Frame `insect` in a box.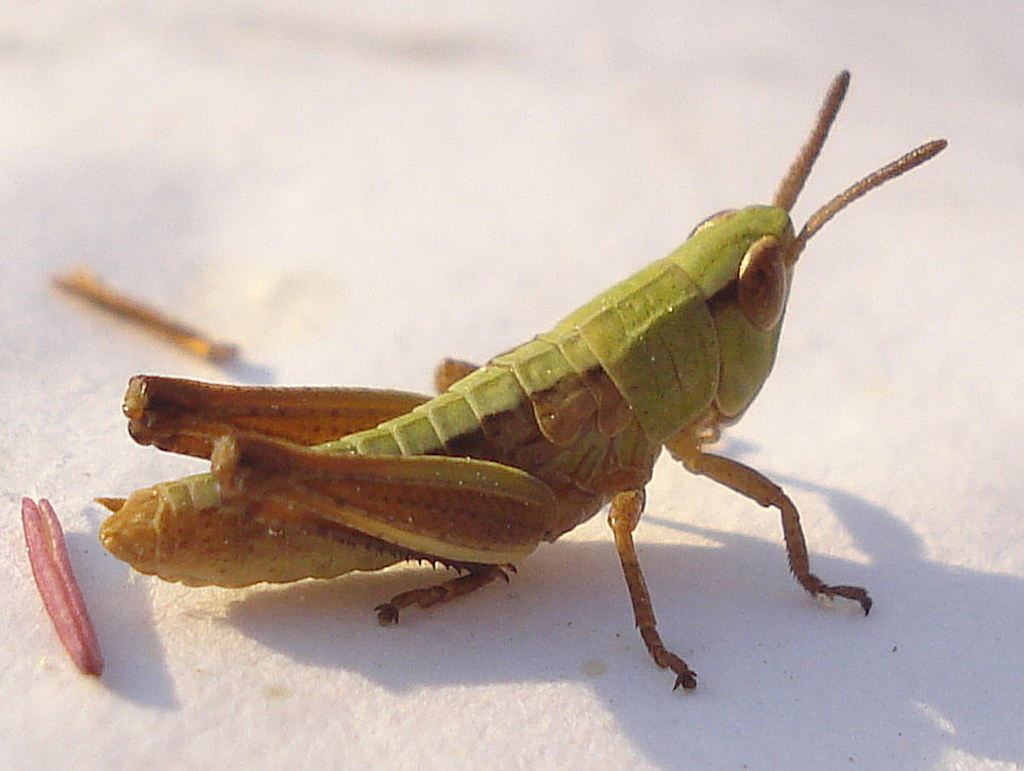
pyautogui.locateOnScreen(94, 67, 947, 694).
